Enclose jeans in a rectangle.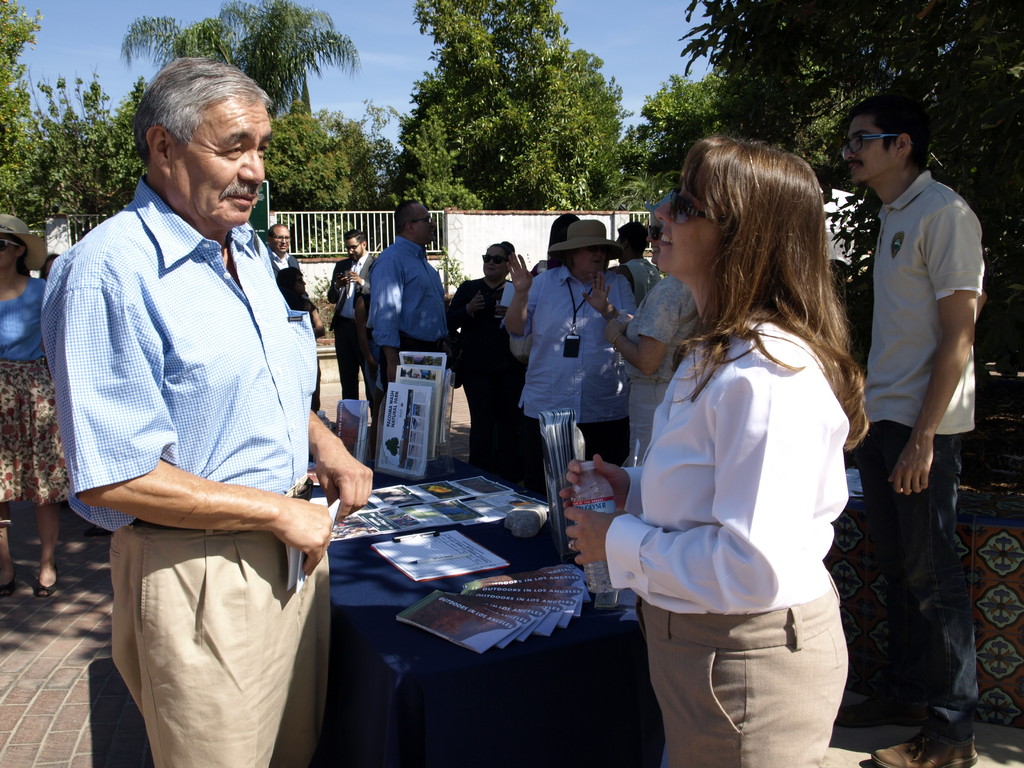
bbox=[460, 380, 539, 506].
